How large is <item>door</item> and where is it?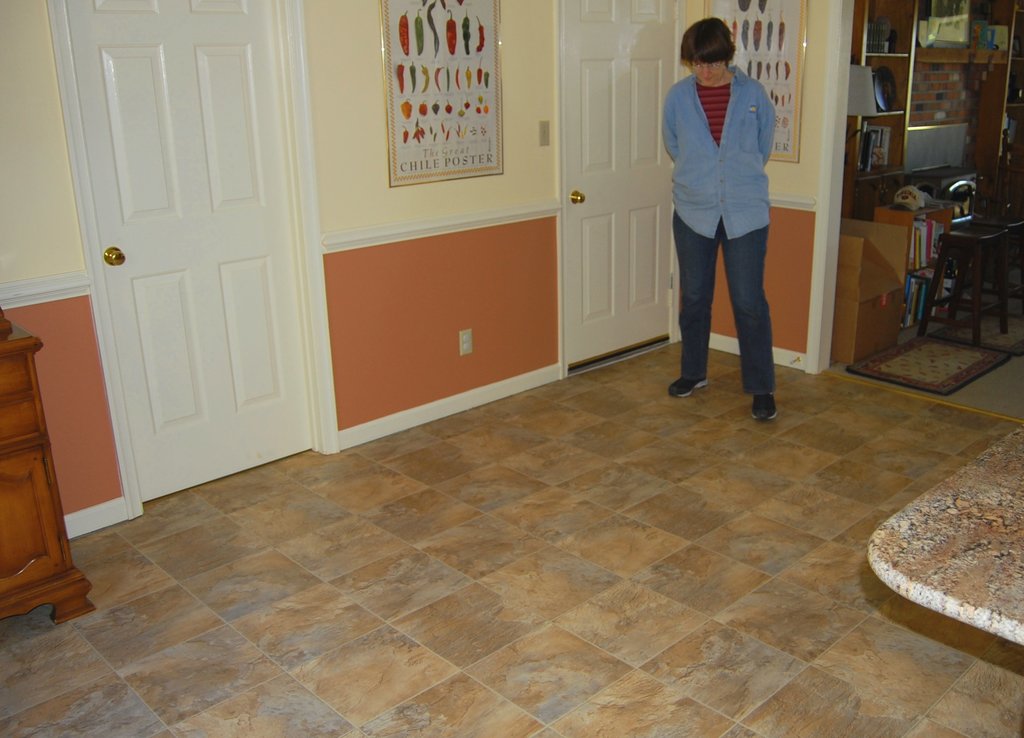
Bounding box: detection(559, 0, 676, 370).
